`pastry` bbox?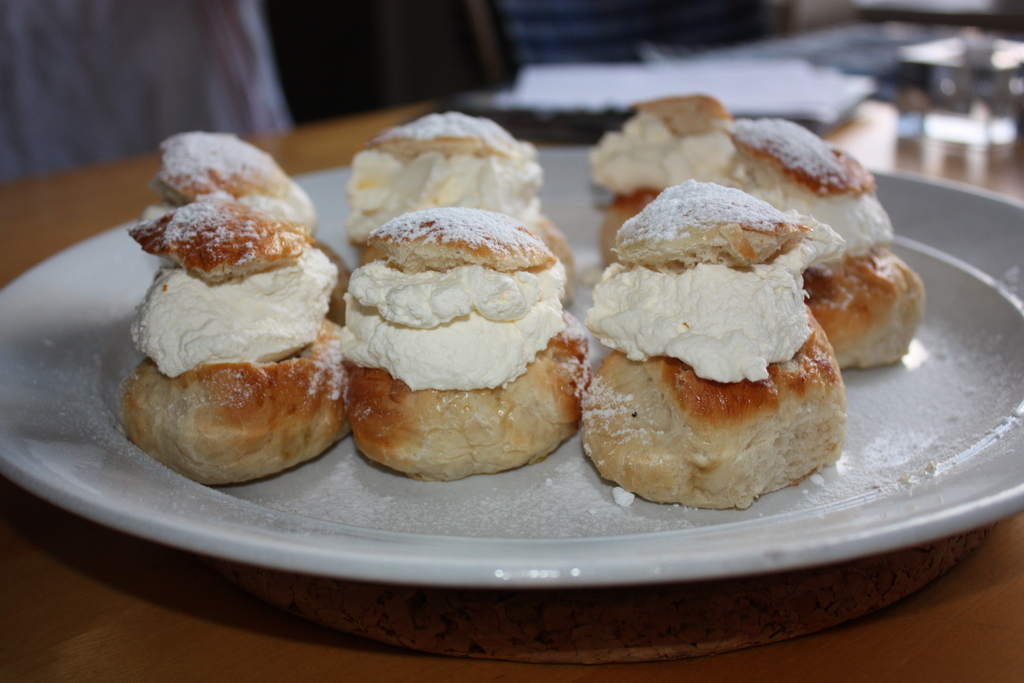
crop(338, 208, 588, 482)
